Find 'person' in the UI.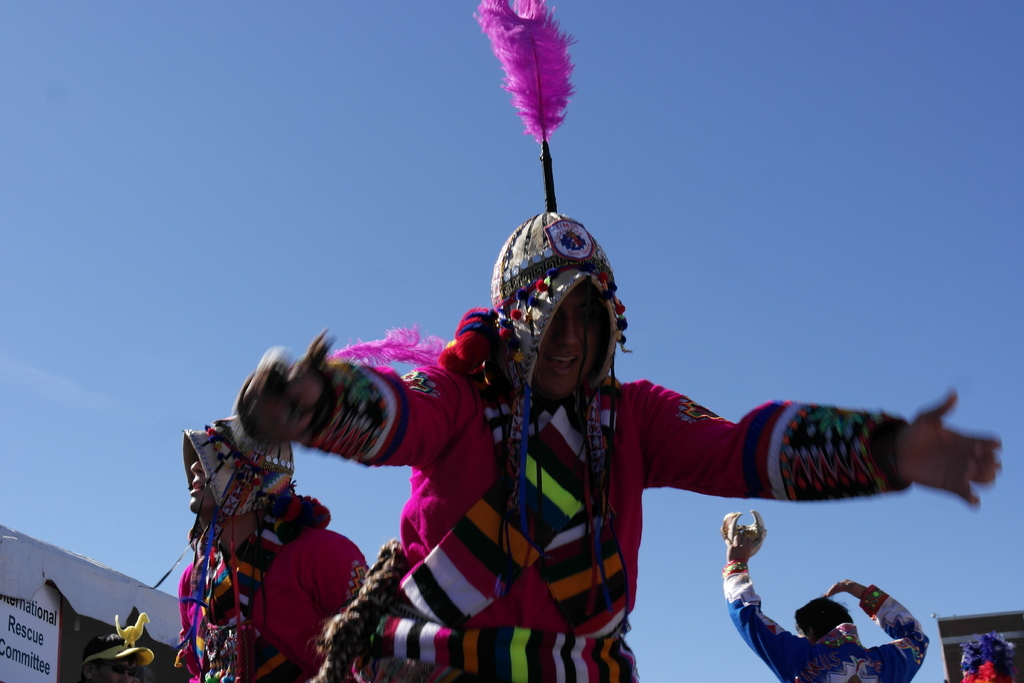
UI element at {"left": 234, "top": 209, "right": 1004, "bottom": 682}.
